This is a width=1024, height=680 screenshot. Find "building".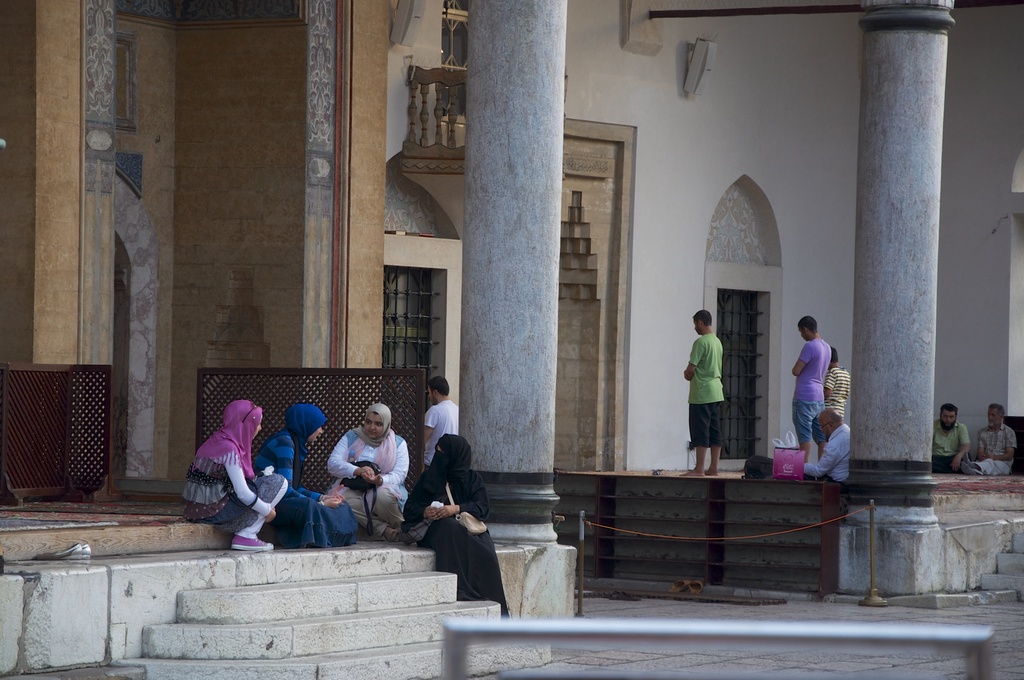
Bounding box: <box>0,0,1023,679</box>.
